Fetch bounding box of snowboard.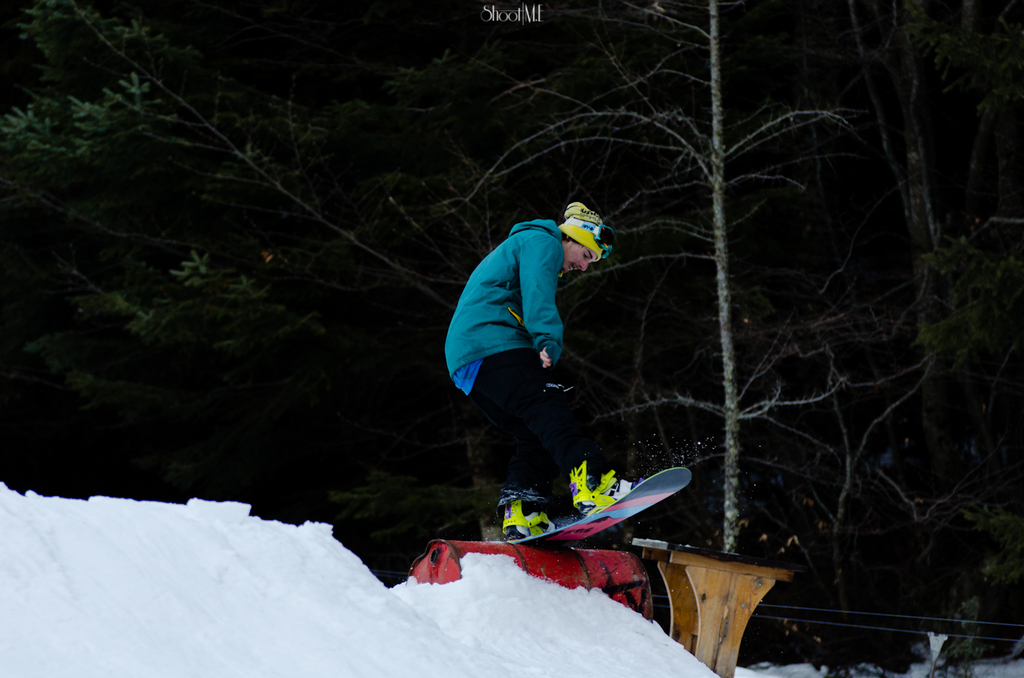
Bbox: x1=501 y1=459 x2=690 y2=545.
